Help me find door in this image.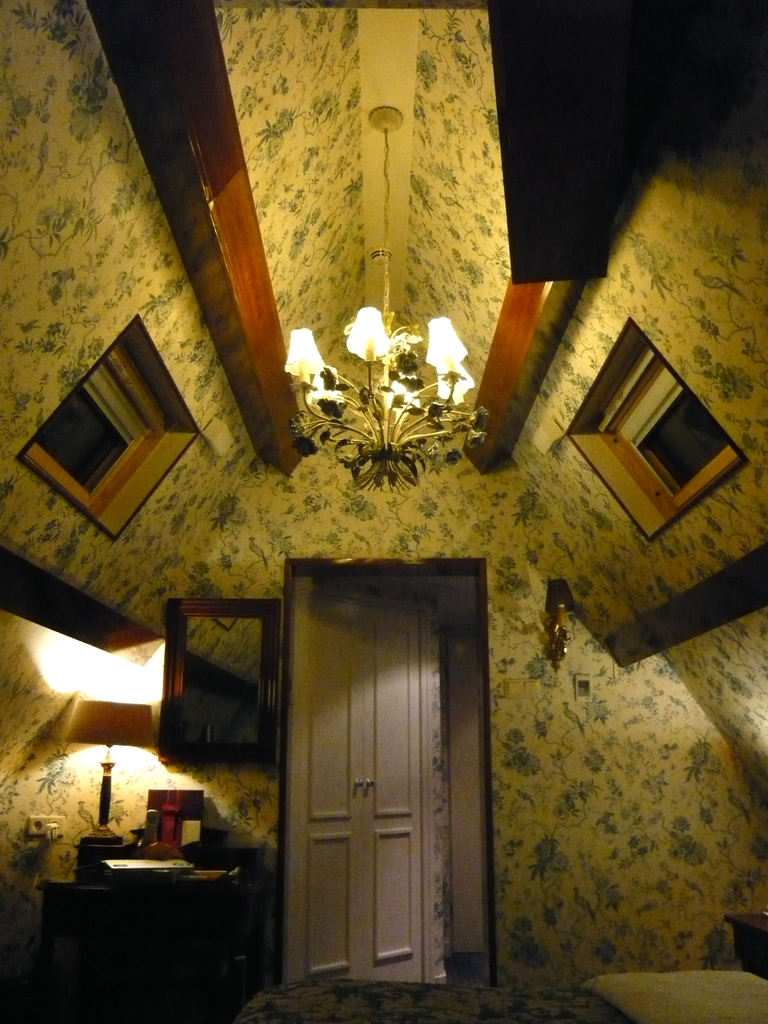
Found it: select_region(260, 561, 495, 993).
